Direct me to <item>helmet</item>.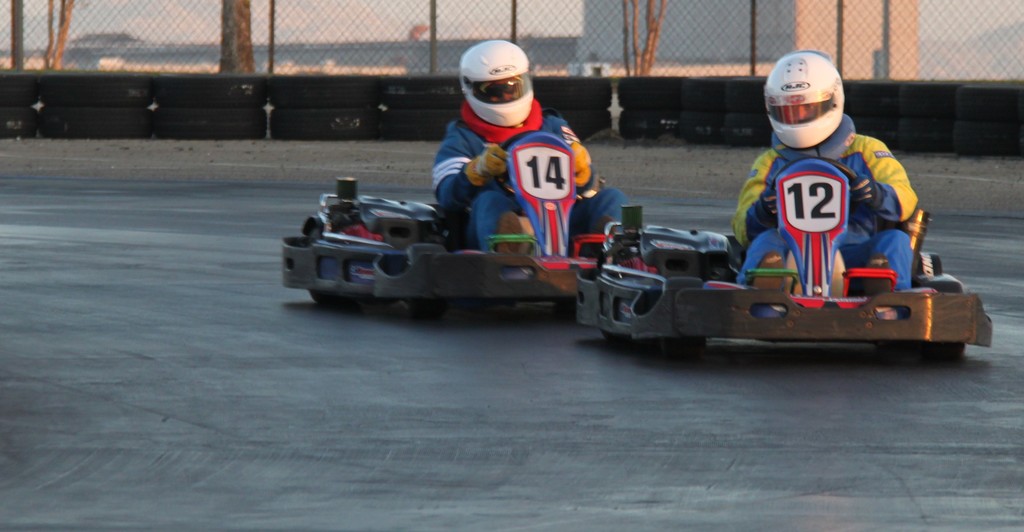
Direction: 458/40/538/121.
